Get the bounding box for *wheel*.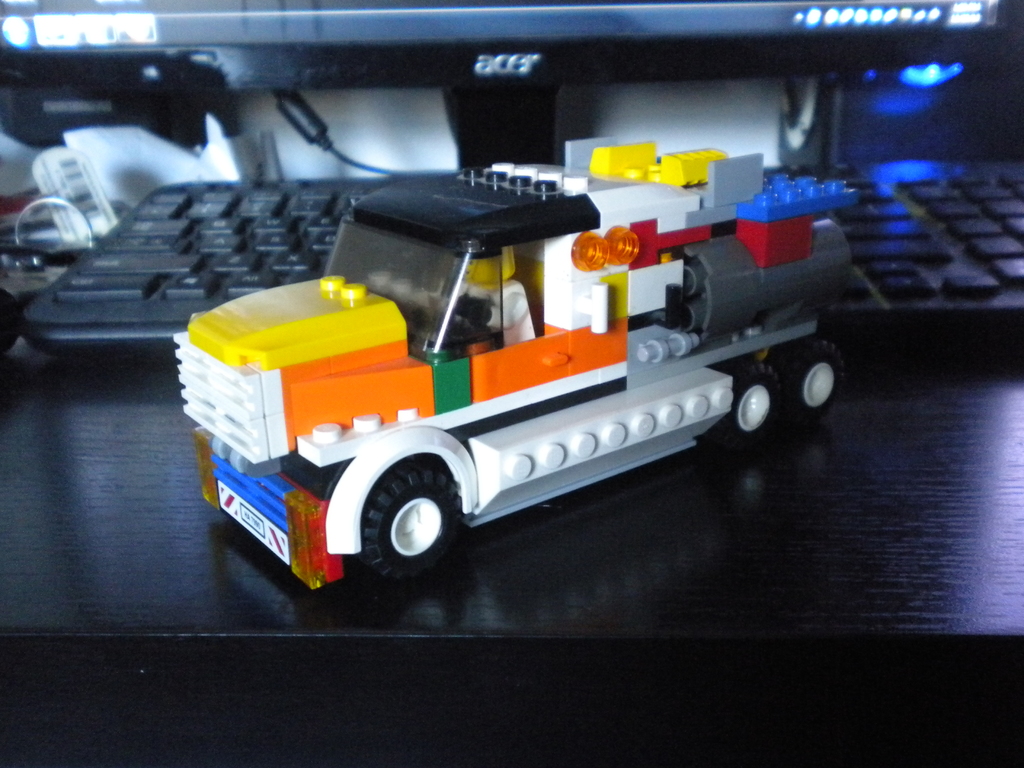
bbox=[778, 340, 842, 428].
